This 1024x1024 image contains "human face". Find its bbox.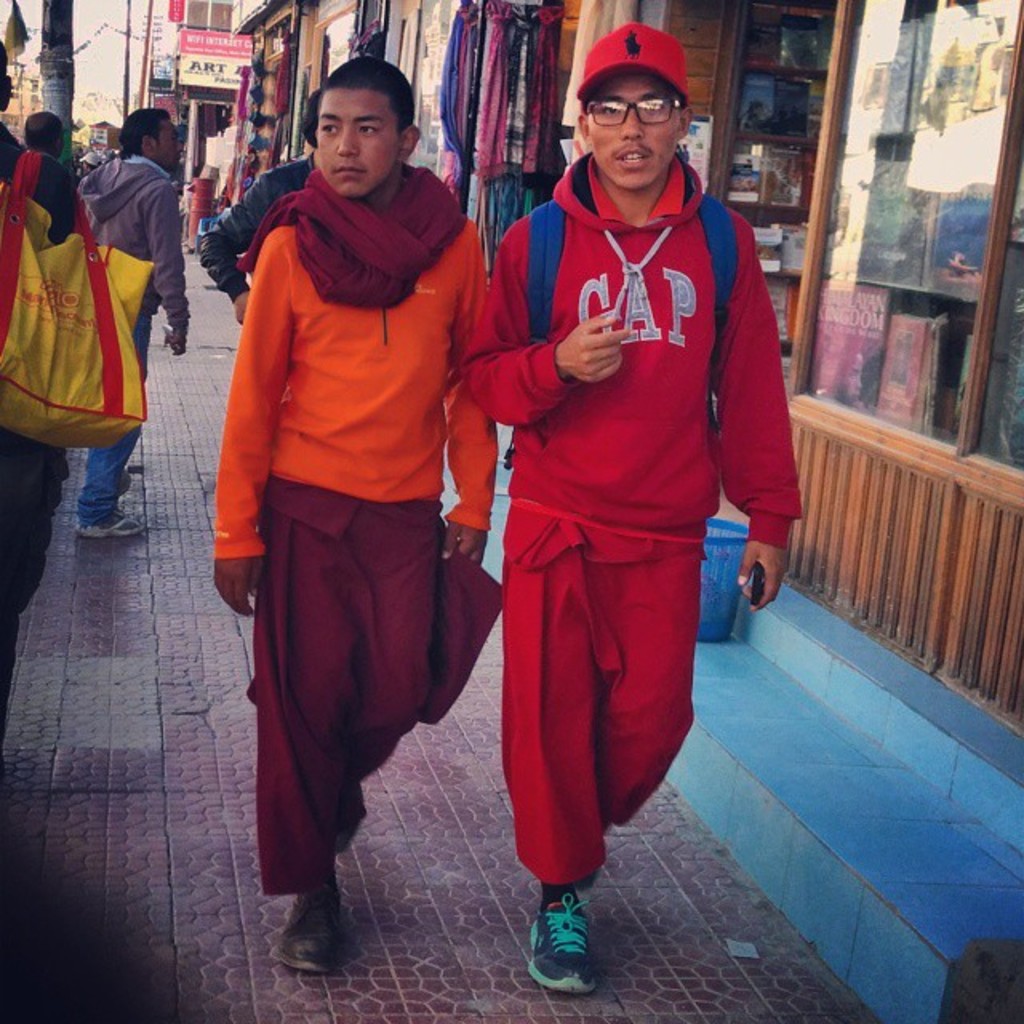
rect(587, 72, 677, 186).
